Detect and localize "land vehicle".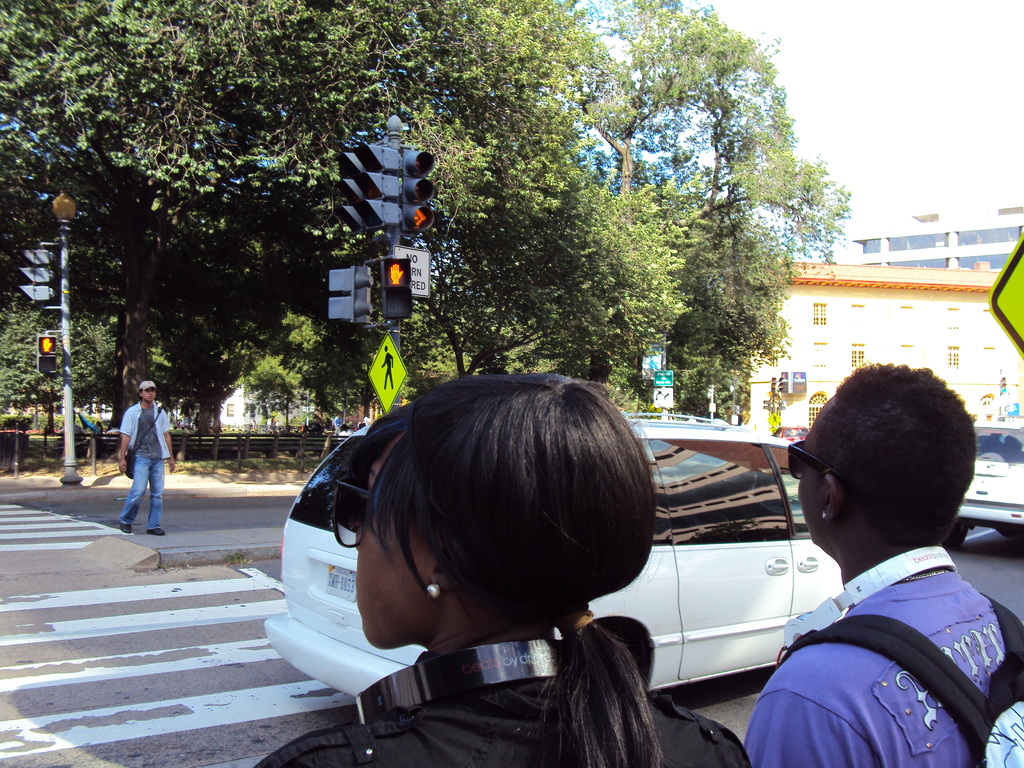
Localized at rect(941, 418, 1023, 550).
